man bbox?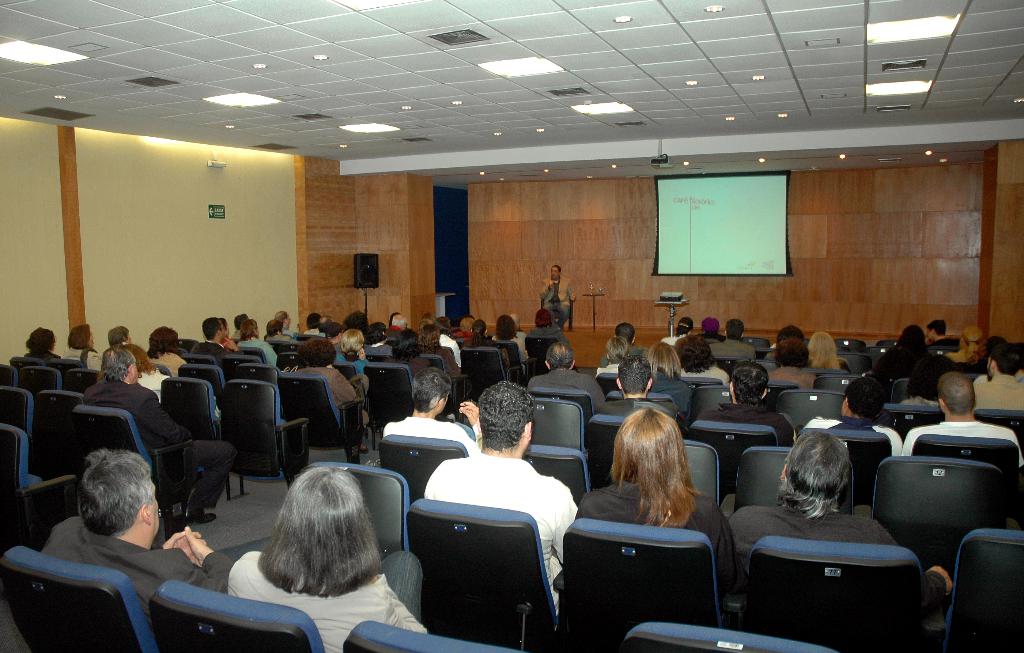
{"x1": 803, "y1": 372, "x2": 902, "y2": 458}
